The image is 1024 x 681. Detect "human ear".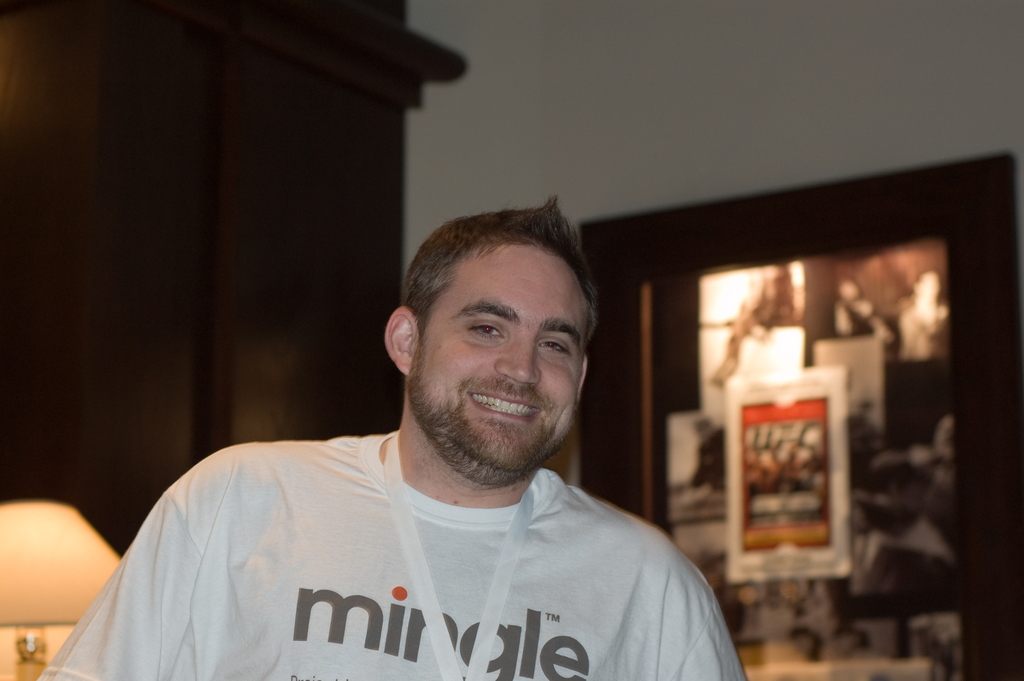
Detection: BBox(578, 356, 589, 400).
